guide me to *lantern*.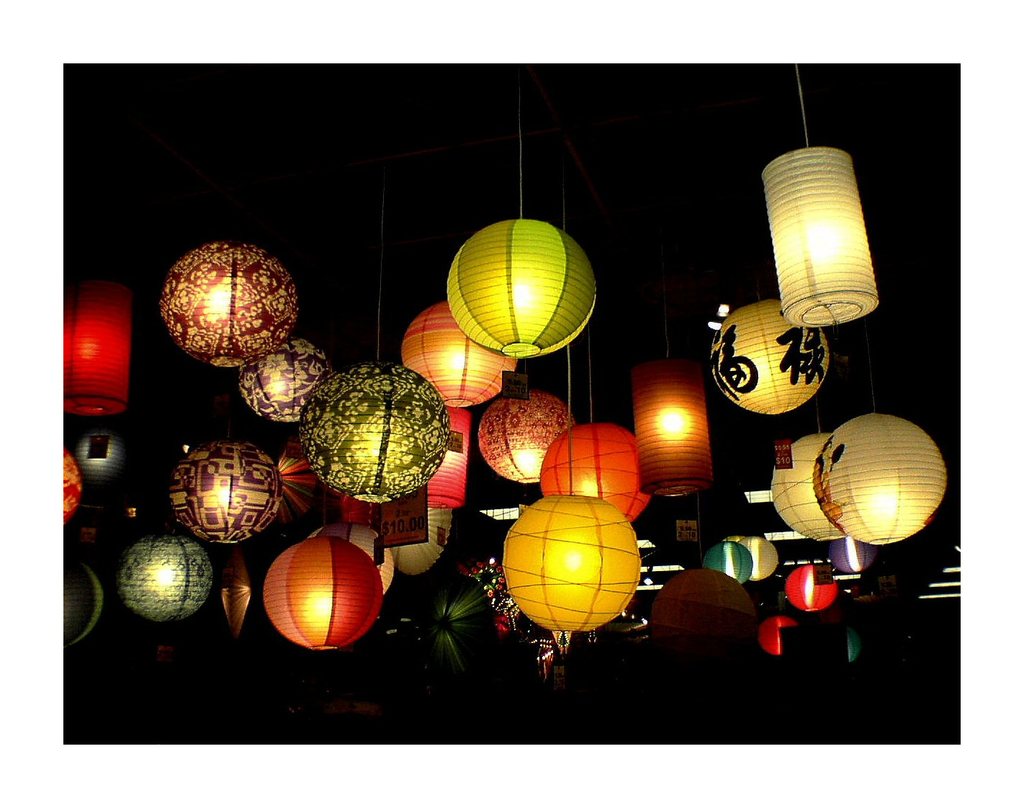
Guidance: 763, 146, 878, 330.
